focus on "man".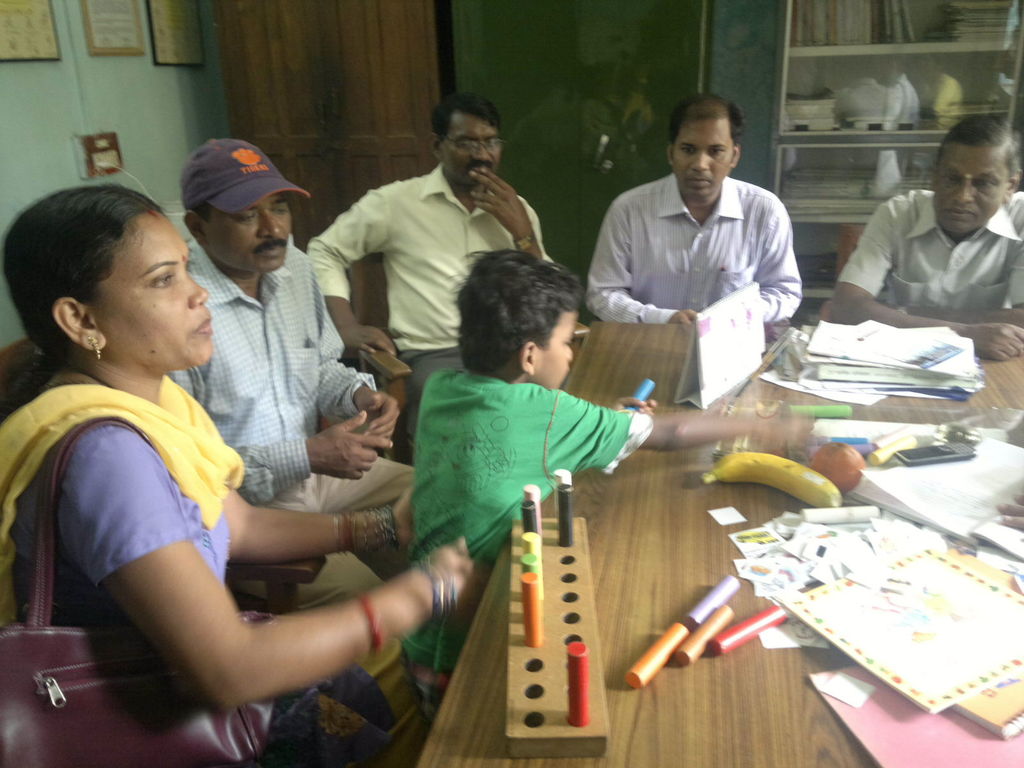
Focused at (x1=308, y1=94, x2=556, y2=415).
